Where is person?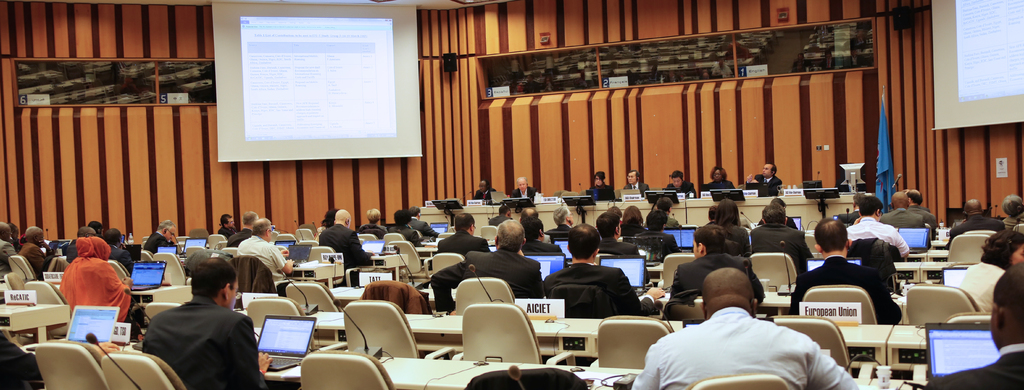
<box>638,216,681,261</box>.
